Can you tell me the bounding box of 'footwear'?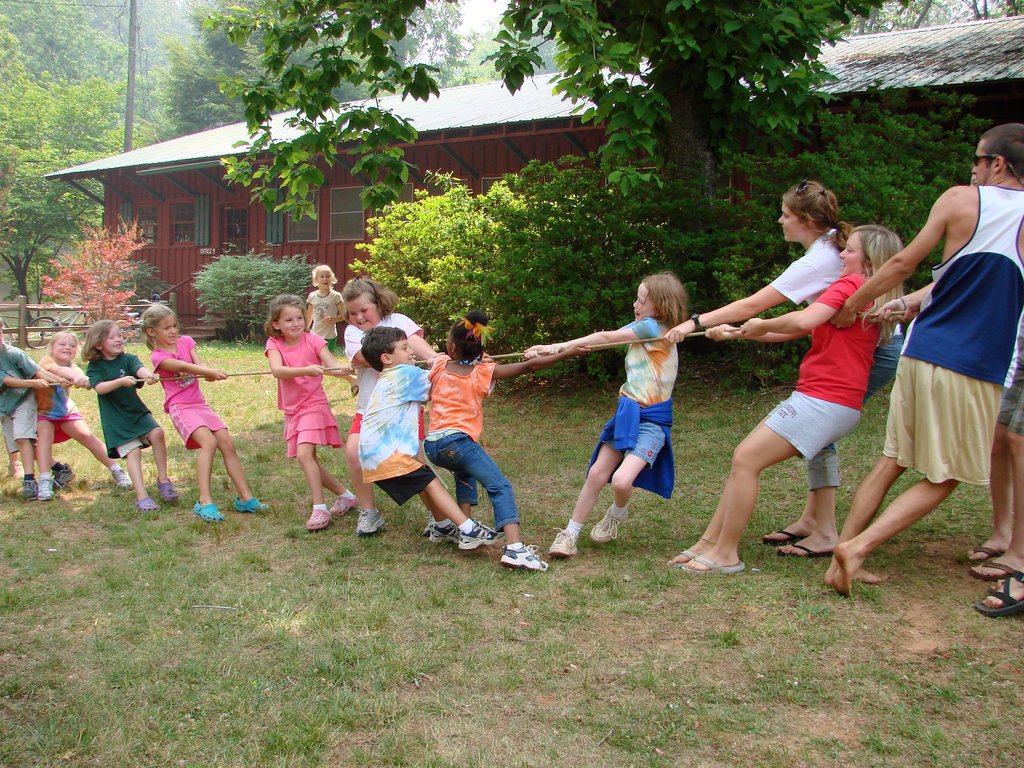
locate(355, 508, 388, 538).
